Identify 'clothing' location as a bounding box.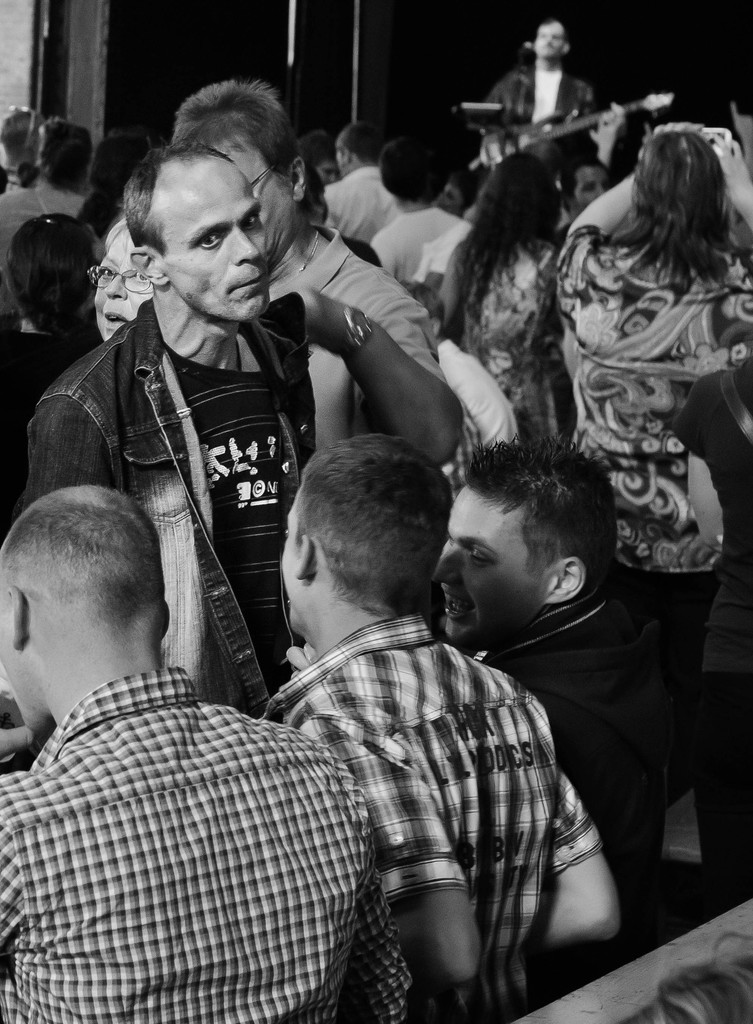
[left=0, top=570, right=411, bottom=1021].
